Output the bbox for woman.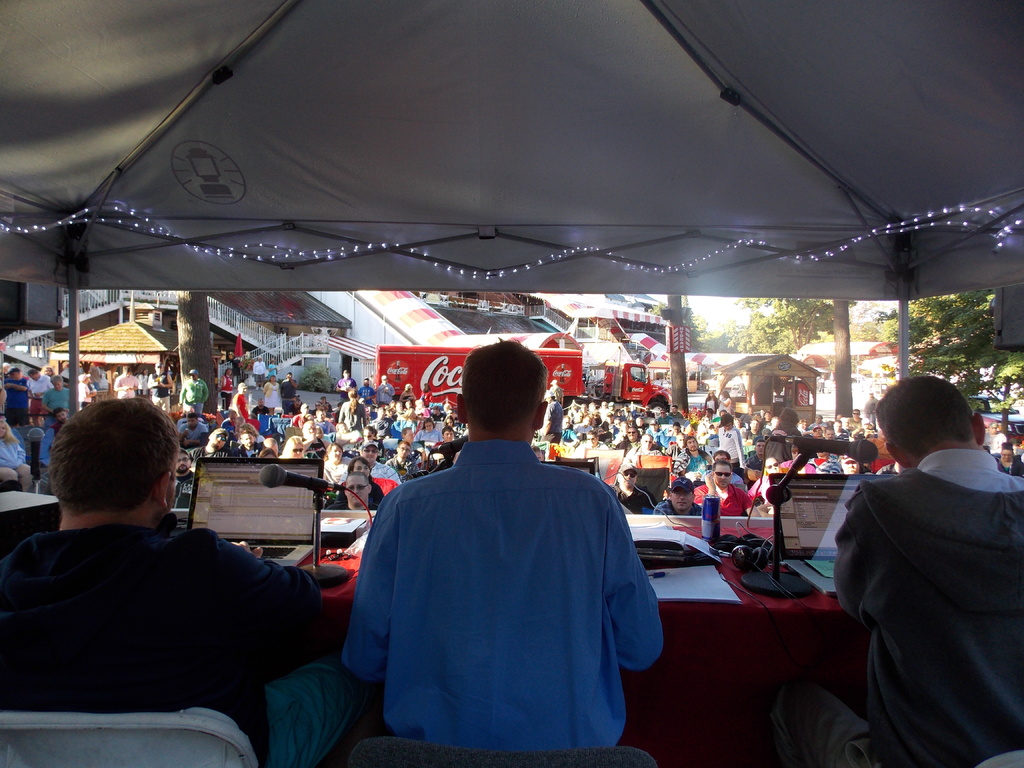
locate(995, 440, 1023, 478).
